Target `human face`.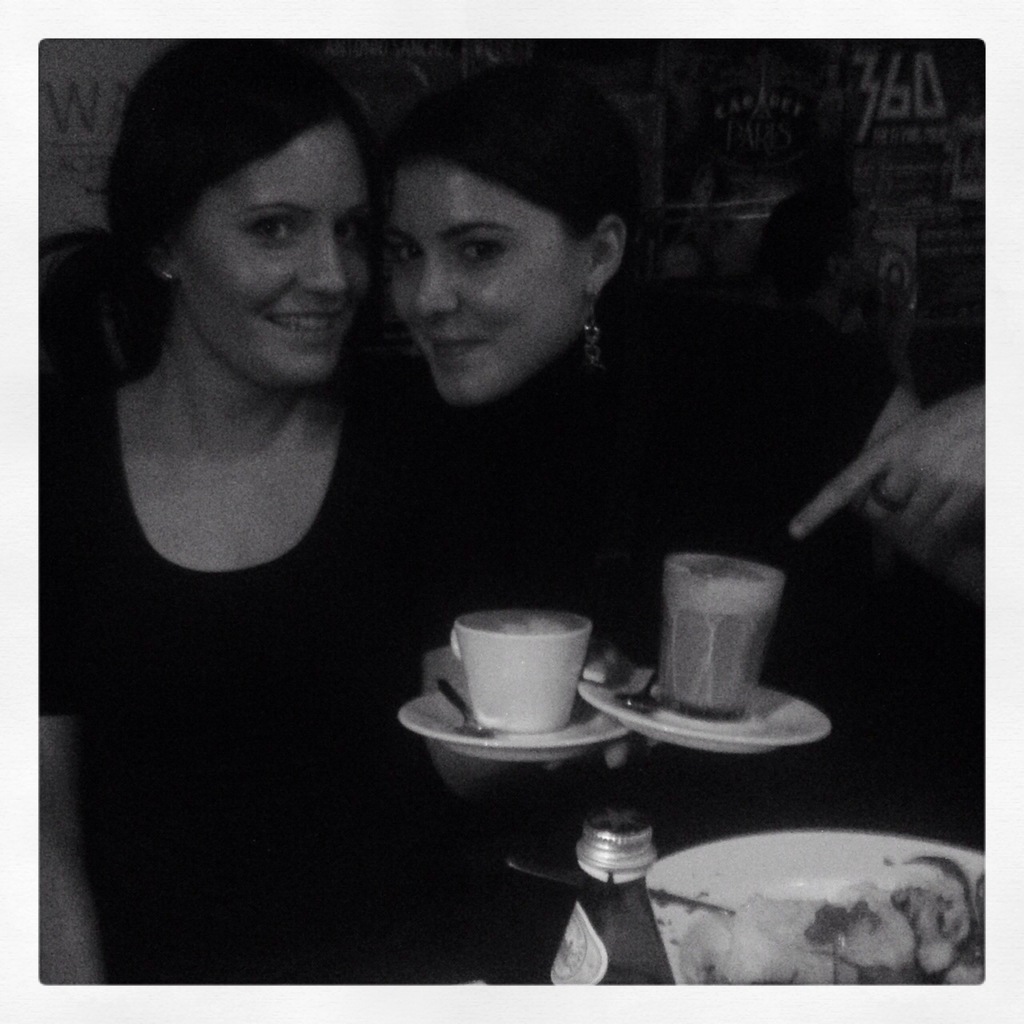
Target region: detection(375, 154, 579, 394).
